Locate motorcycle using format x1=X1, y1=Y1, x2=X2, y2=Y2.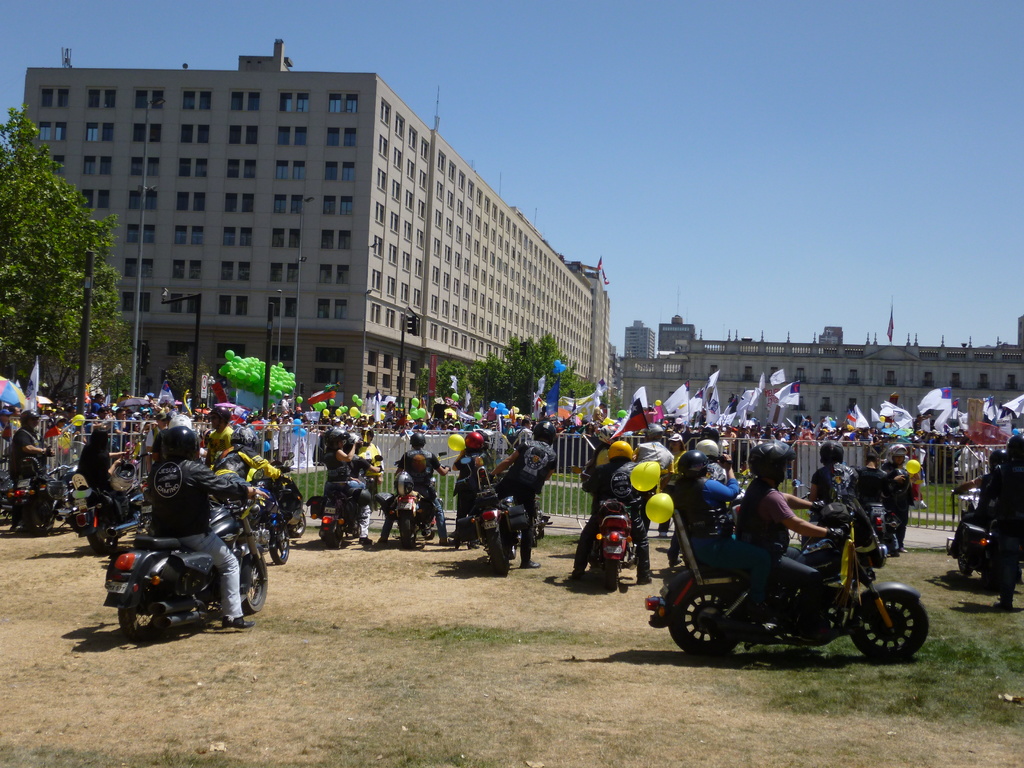
x1=868, y1=503, x2=892, y2=552.
